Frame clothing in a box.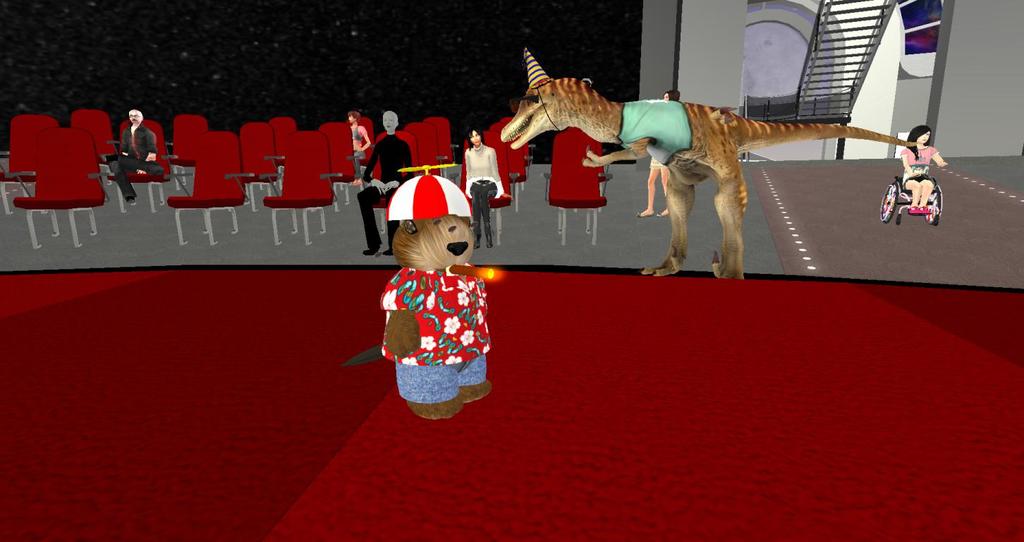
[457,145,503,246].
